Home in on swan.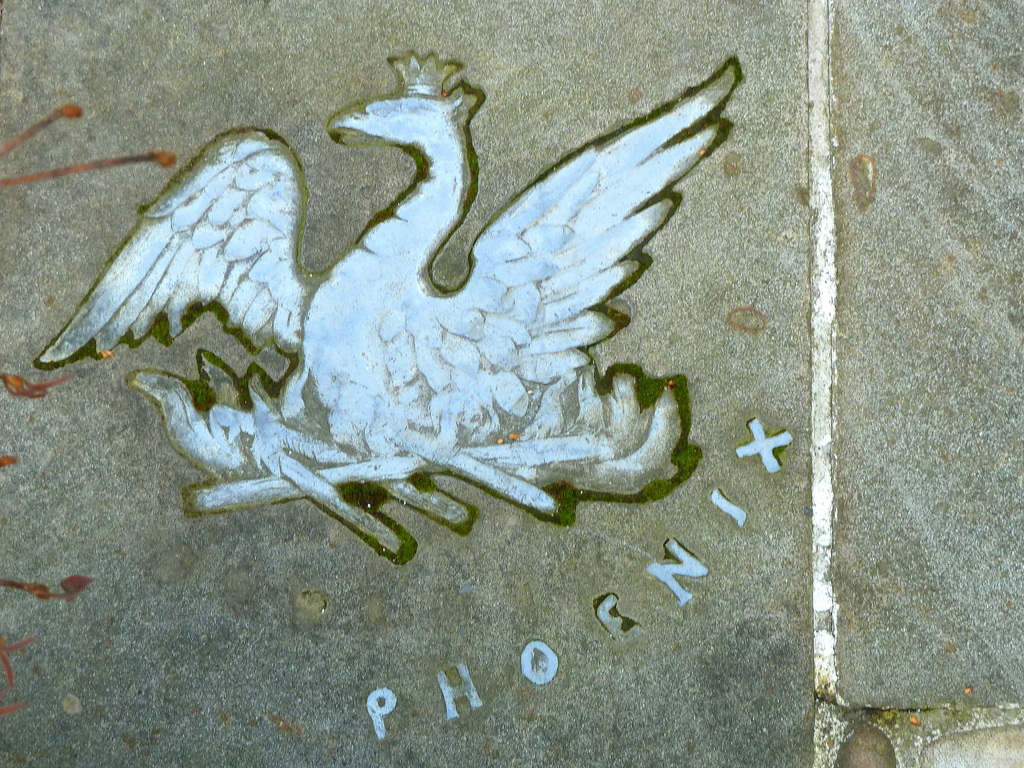
Homed in at <box>34,50,749,467</box>.
